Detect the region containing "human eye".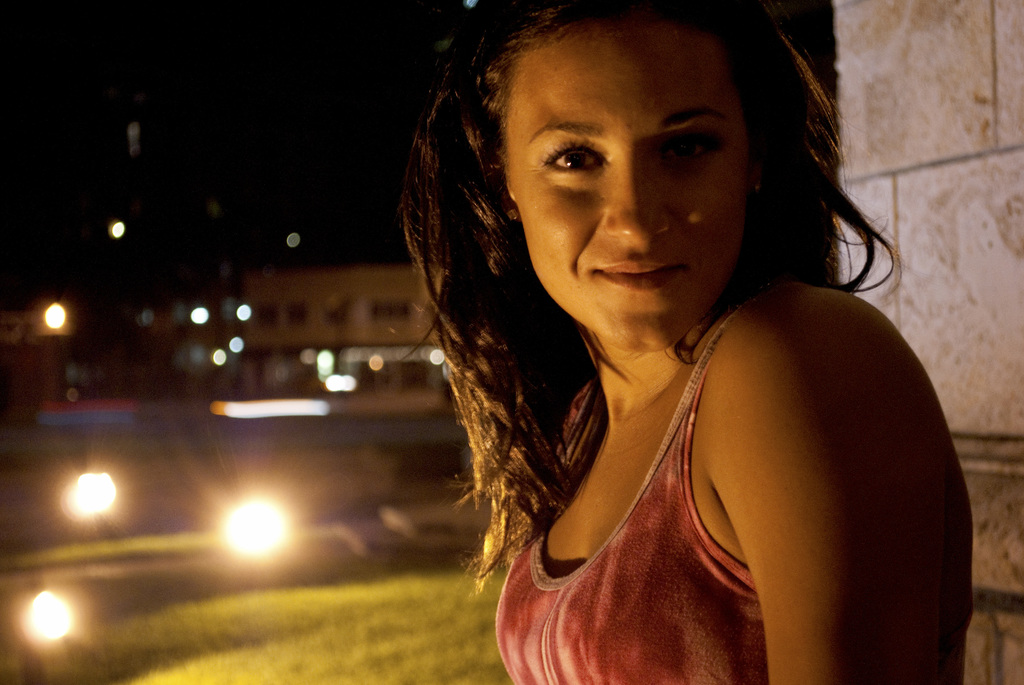
<region>653, 132, 721, 161</region>.
